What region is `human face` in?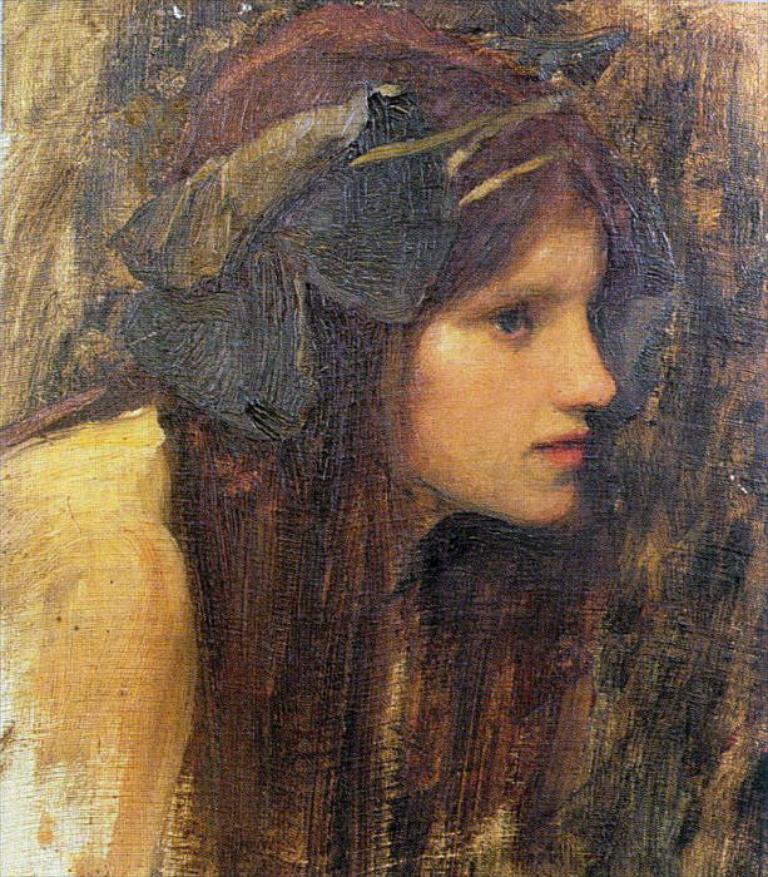
region(383, 158, 618, 532).
